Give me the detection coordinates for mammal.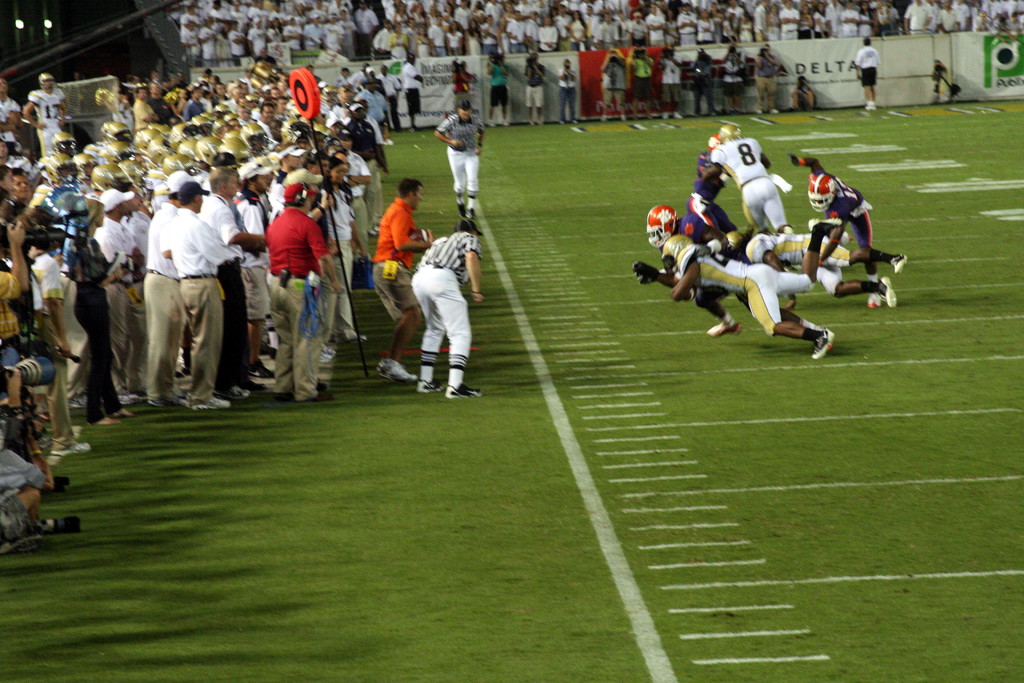
BBox(786, 75, 816, 109).
